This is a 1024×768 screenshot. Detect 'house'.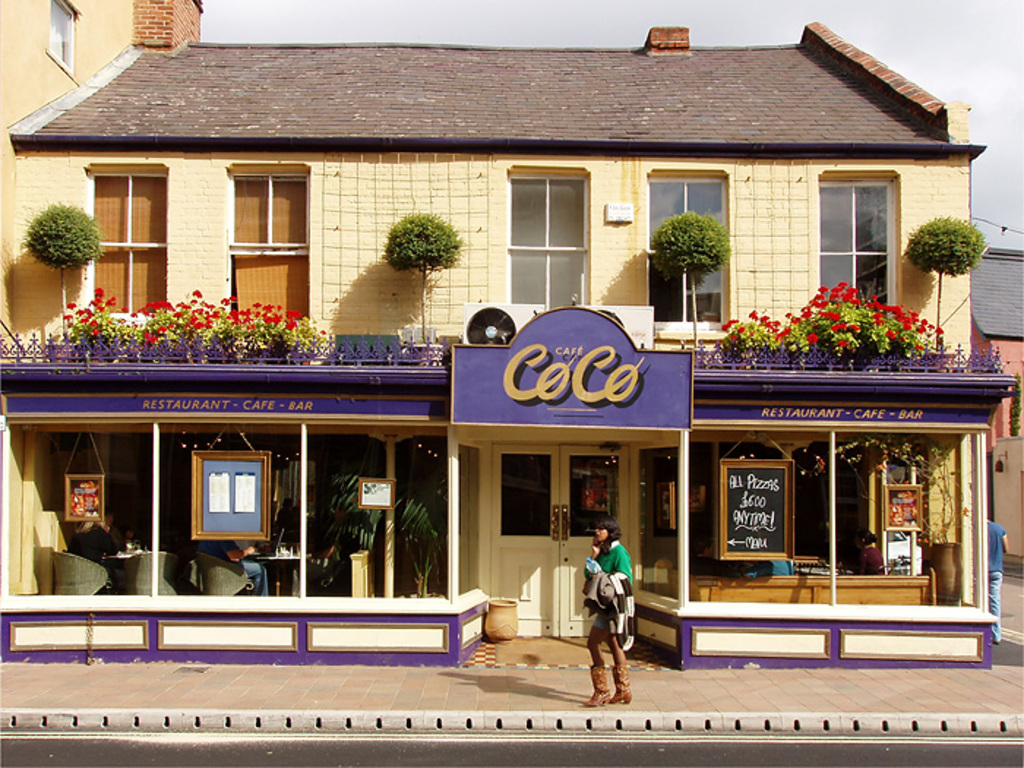
box(0, 0, 199, 671).
